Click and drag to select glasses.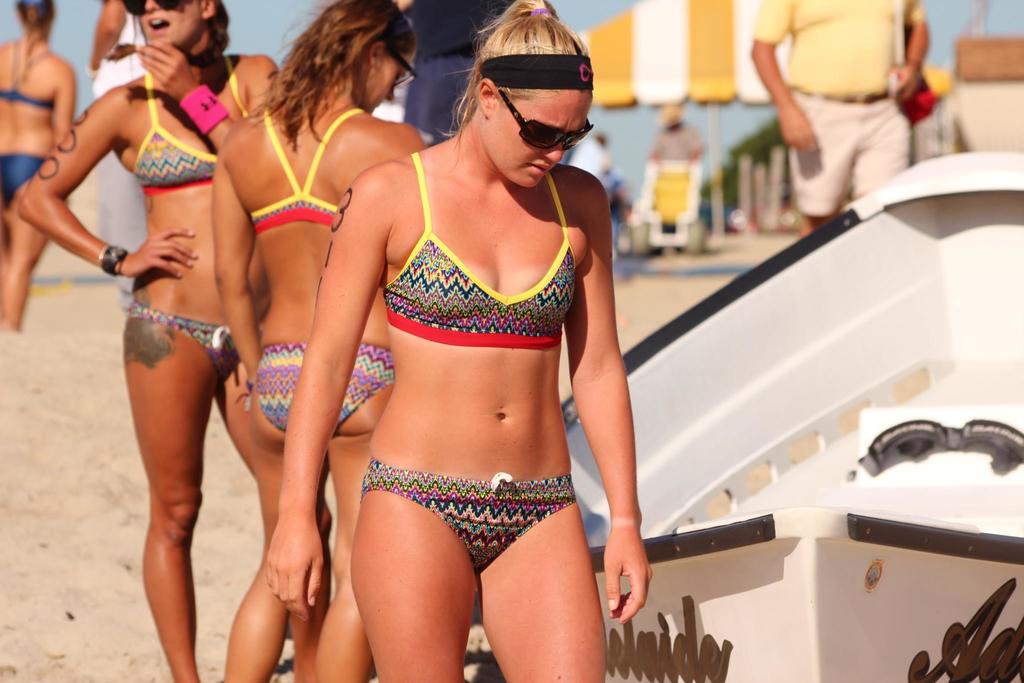
Selection: box=[468, 85, 593, 136].
